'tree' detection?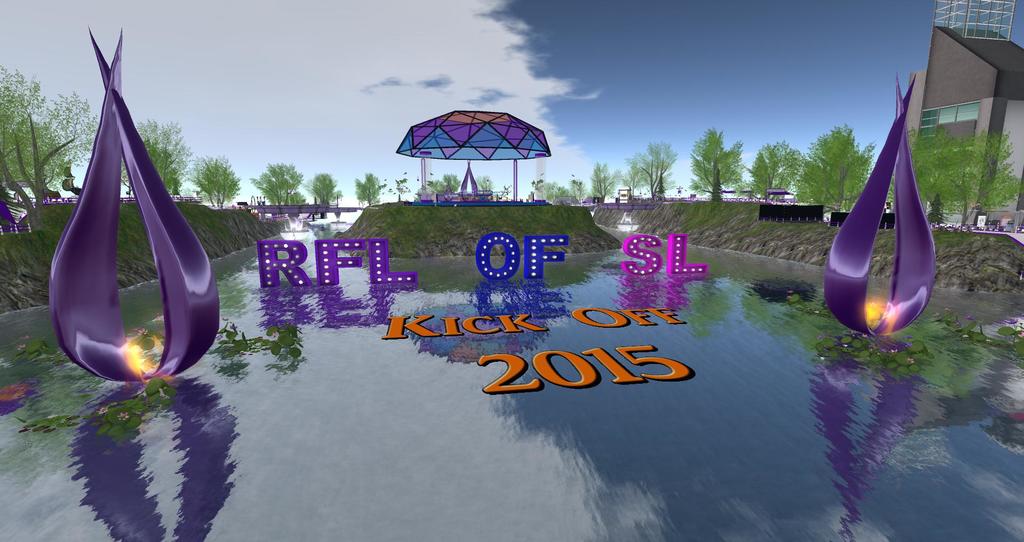
(191, 155, 241, 209)
